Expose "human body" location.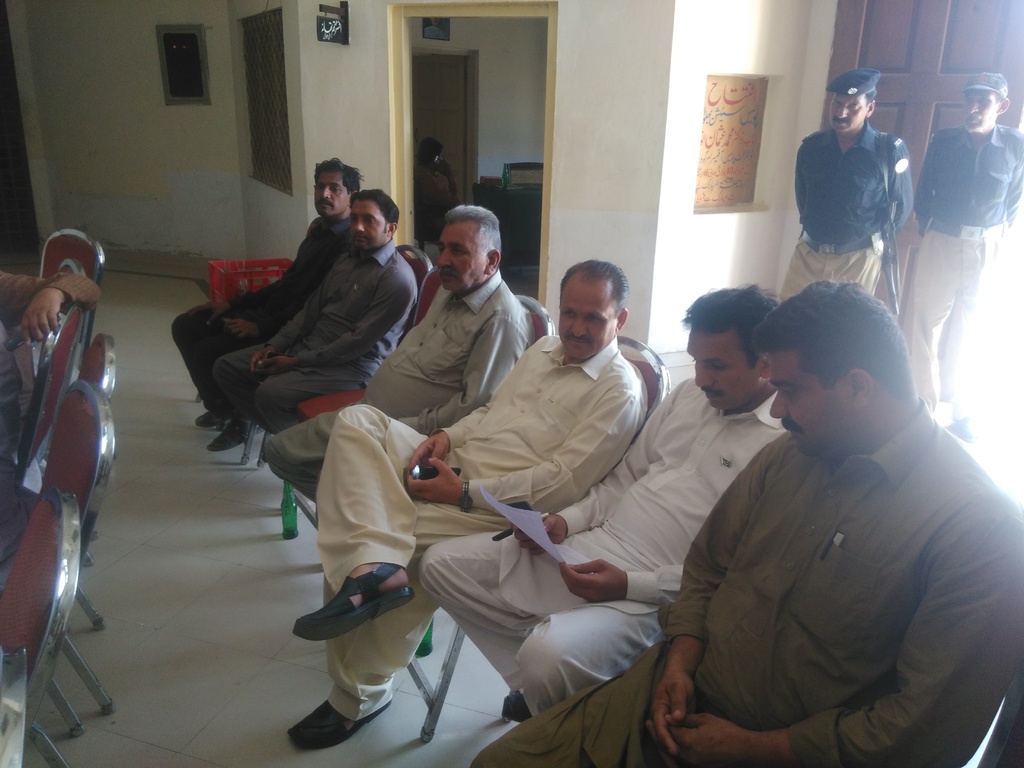
Exposed at <region>256, 273, 545, 511</region>.
